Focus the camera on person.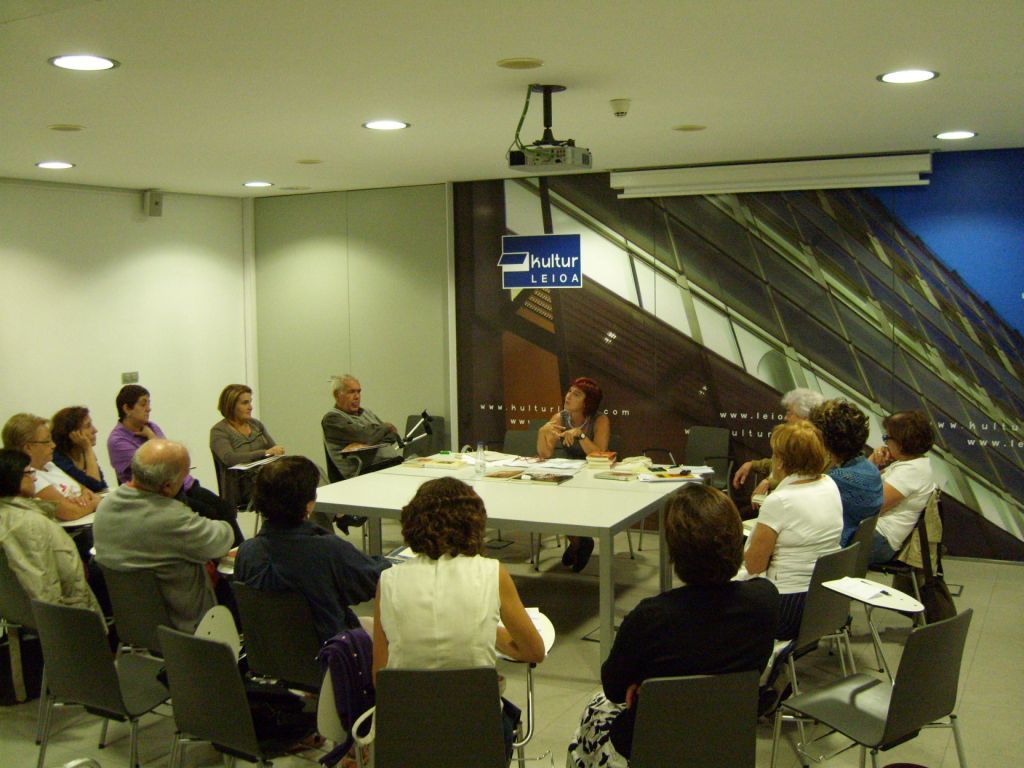
Focus region: (x1=327, y1=380, x2=404, y2=484).
